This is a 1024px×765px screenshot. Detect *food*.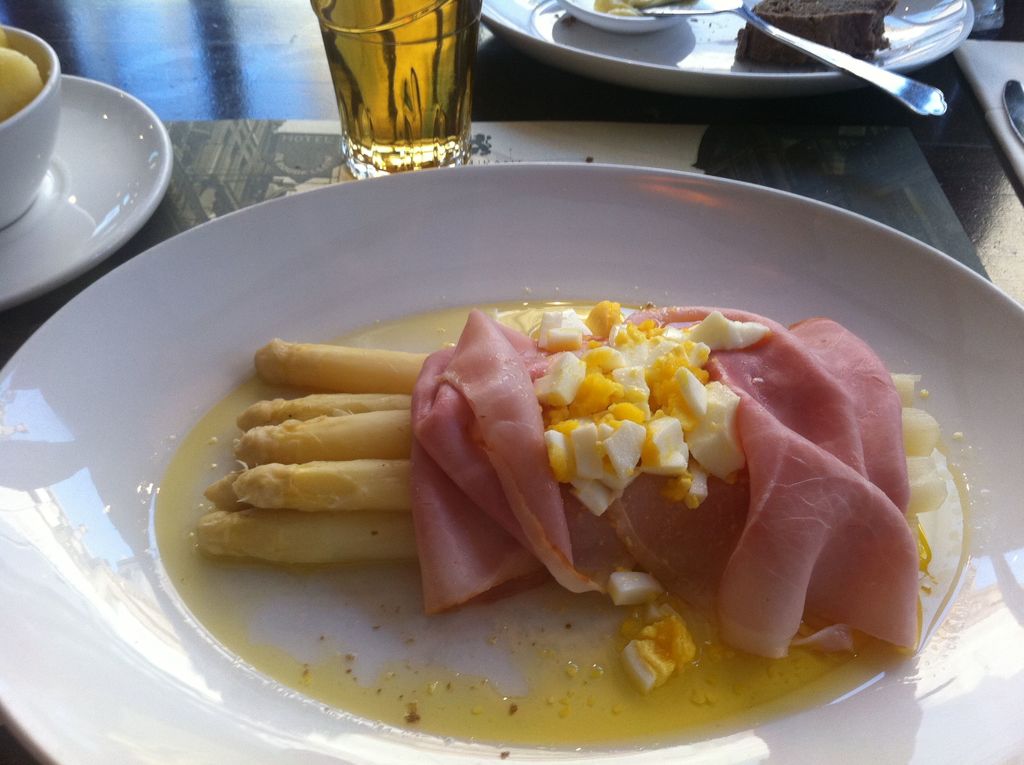
select_region(0, 32, 44, 123).
